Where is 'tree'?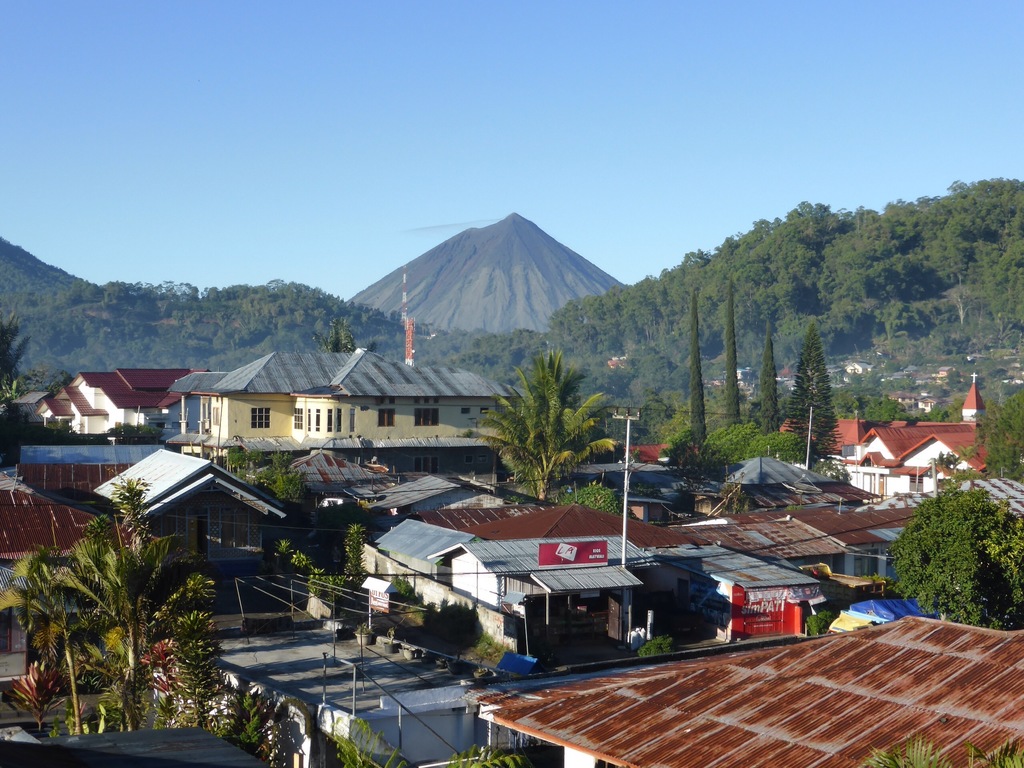
box(781, 319, 849, 470).
